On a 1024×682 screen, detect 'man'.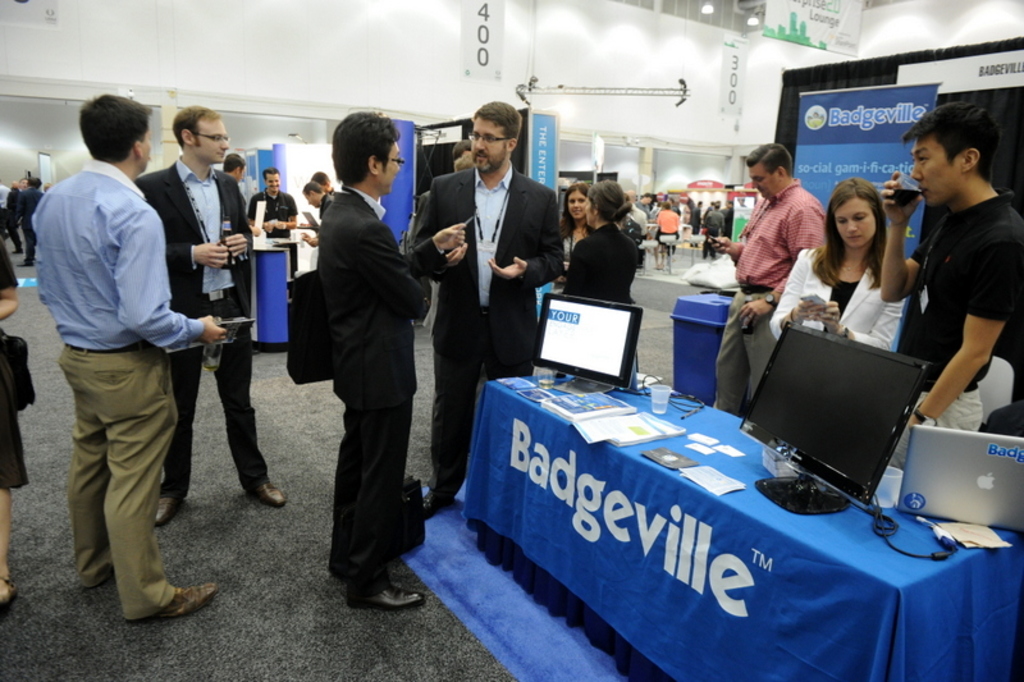
703:146:835:416.
